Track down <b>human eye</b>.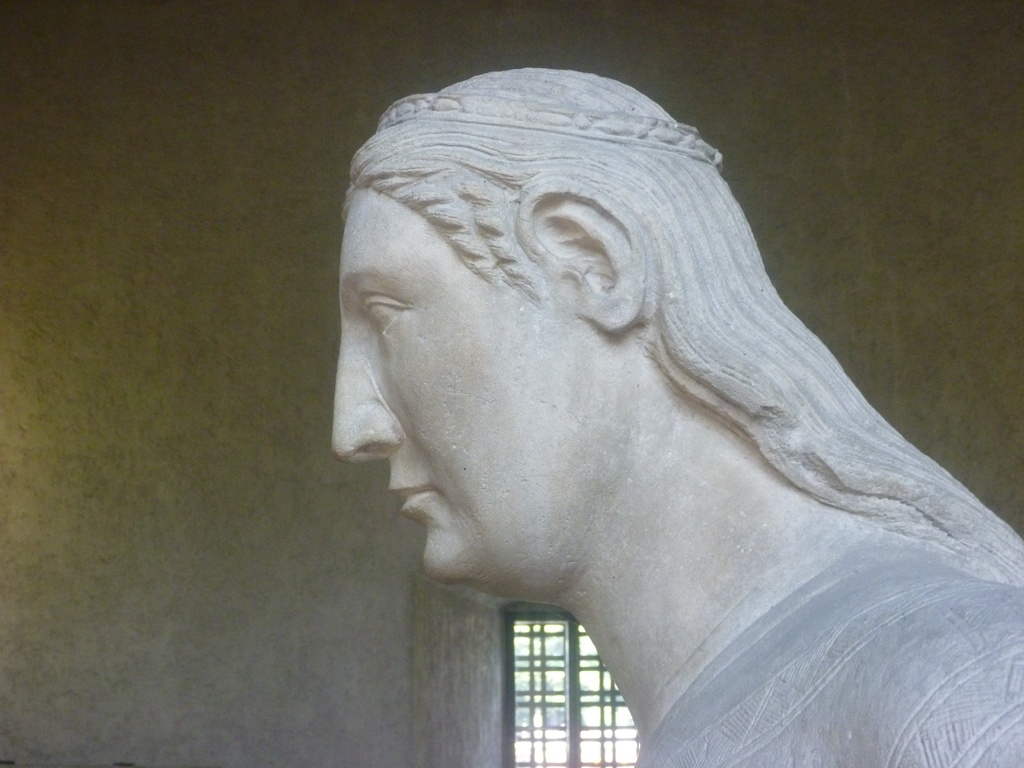
Tracked to x1=364, y1=294, x2=410, y2=347.
